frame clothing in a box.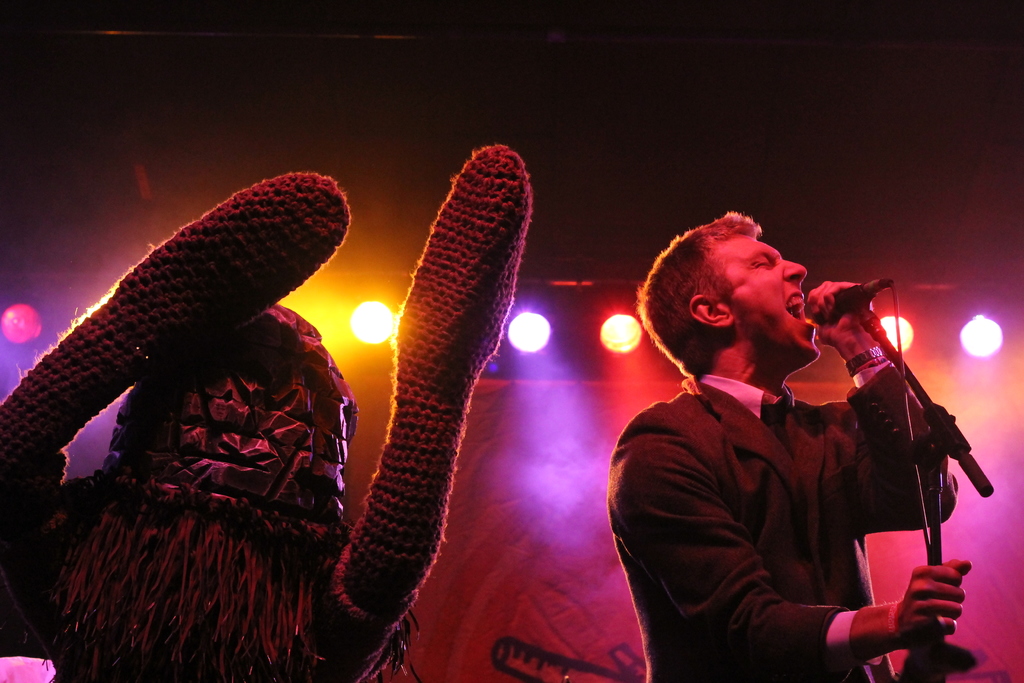
l=618, t=256, r=988, b=680.
